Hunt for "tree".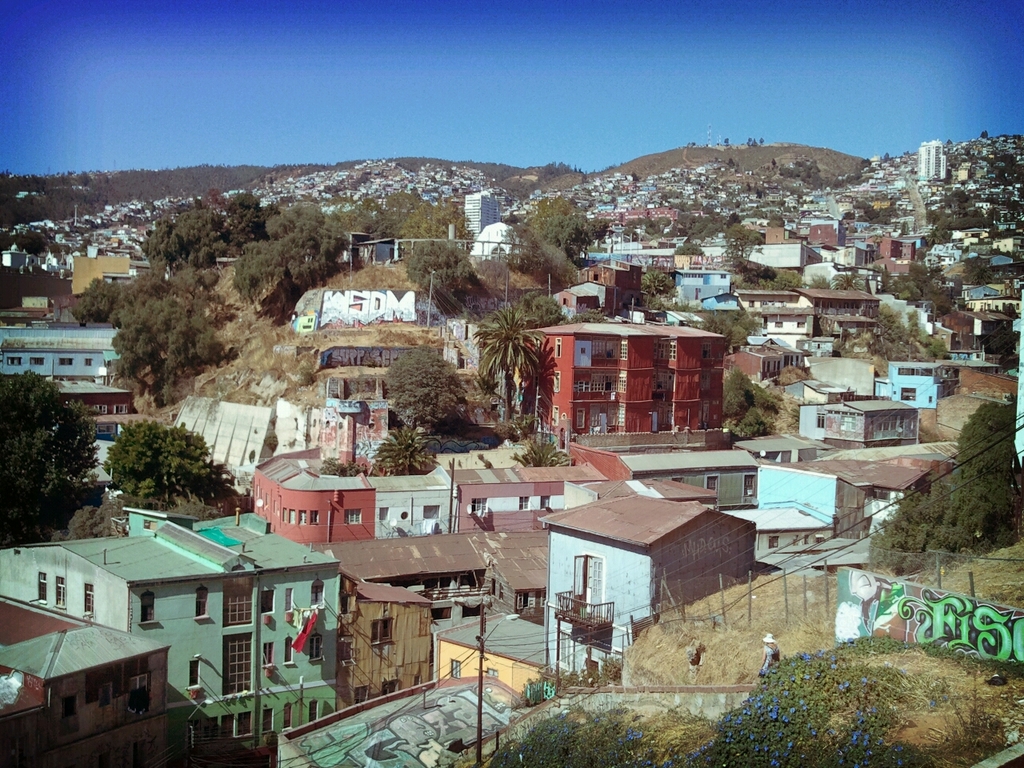
Hunted down at rect(319, 456, 359, 474).
